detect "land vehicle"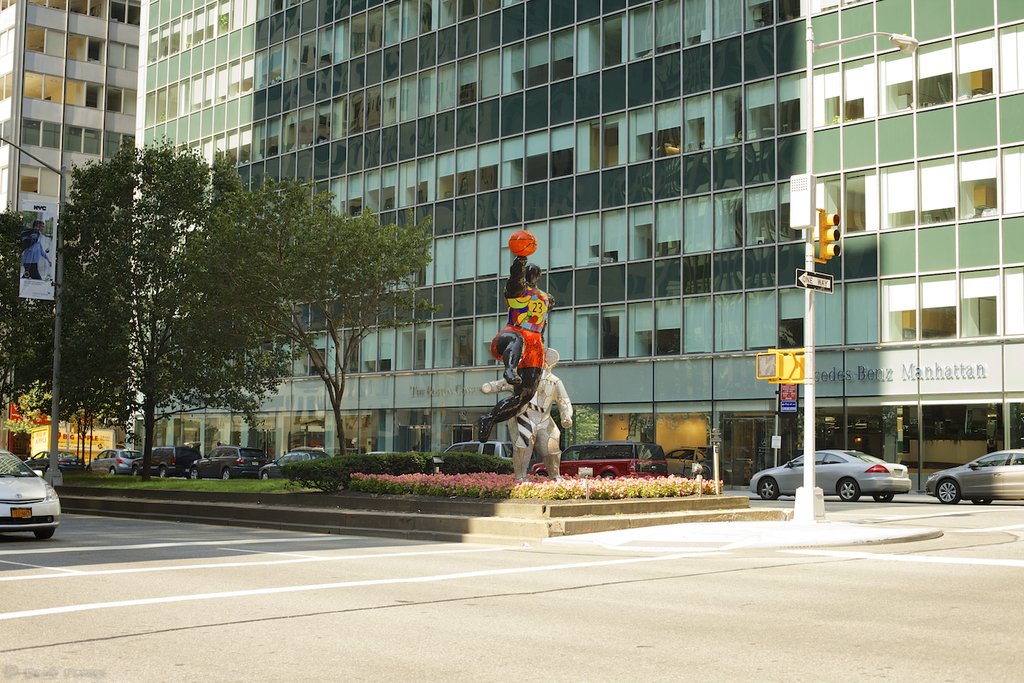
<region>23, 448, 83, 473</region>
